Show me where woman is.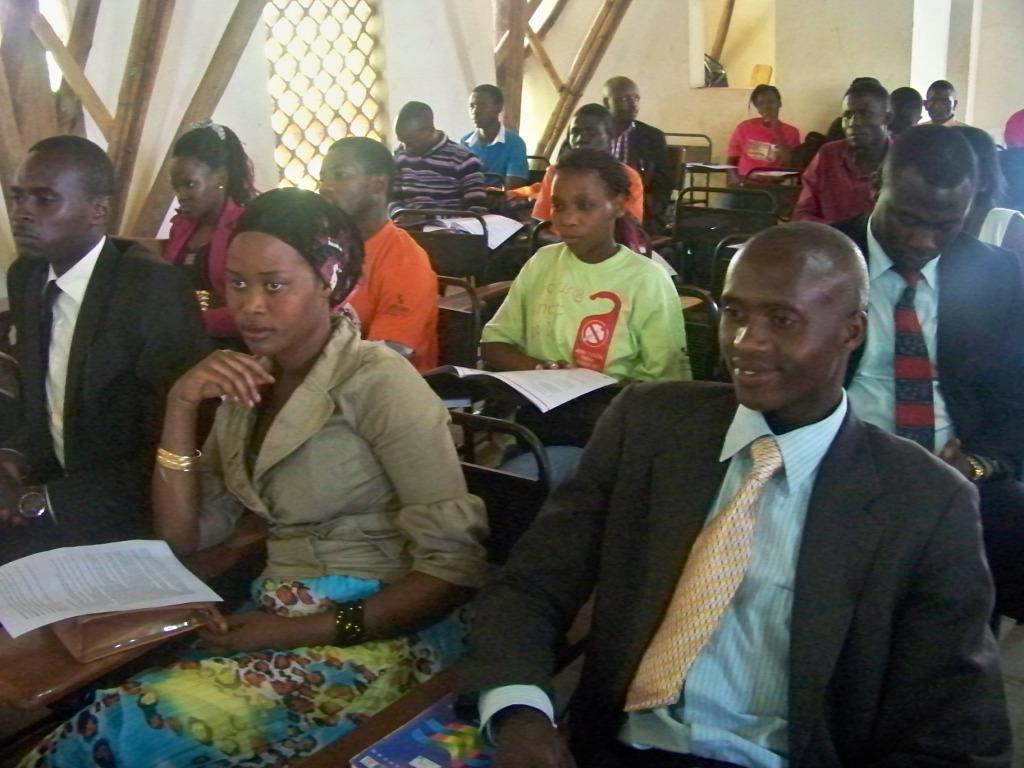
woman is at (466, 149, 696, 486).
